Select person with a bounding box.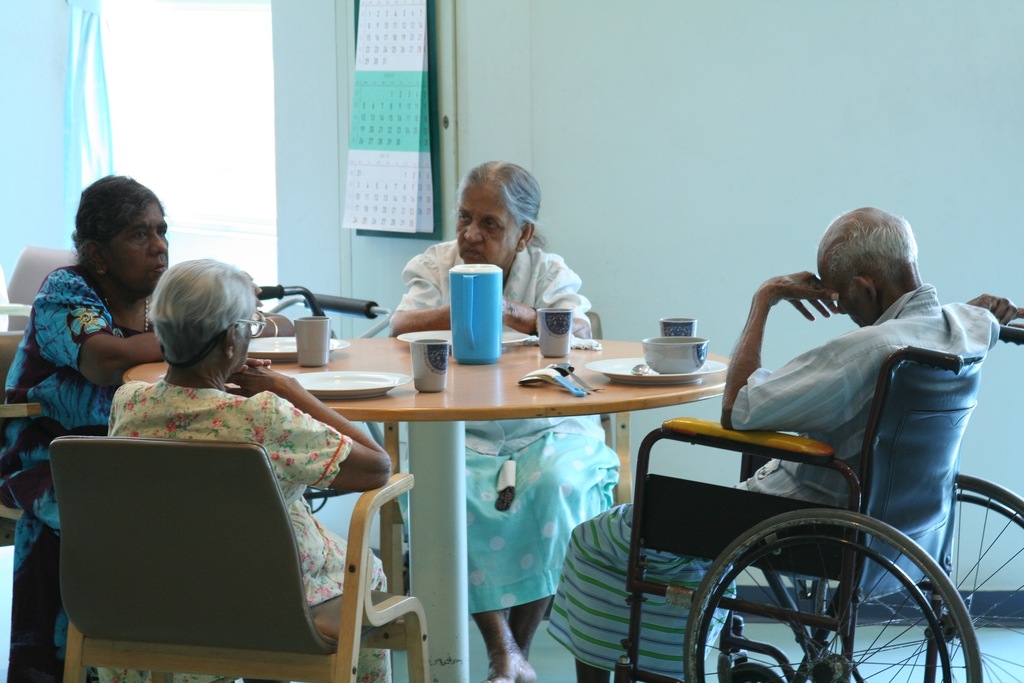
x1=104, y1=260, x2=392, y2=682.
